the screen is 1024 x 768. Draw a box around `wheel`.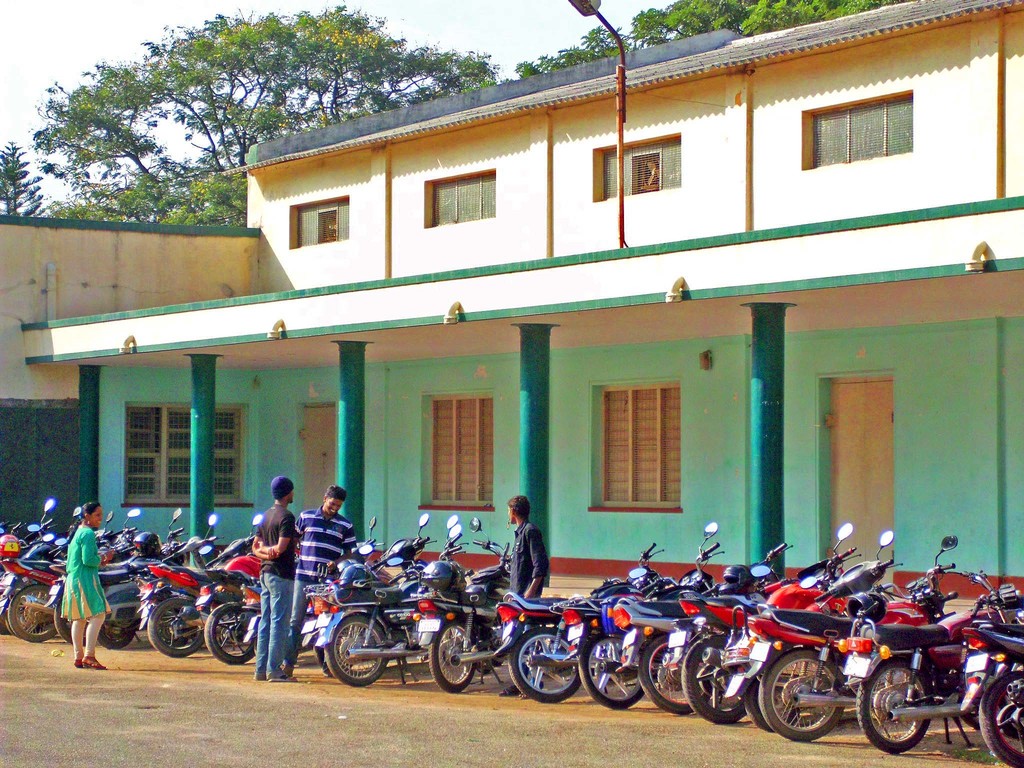
box(428, 621, 472, 694).
